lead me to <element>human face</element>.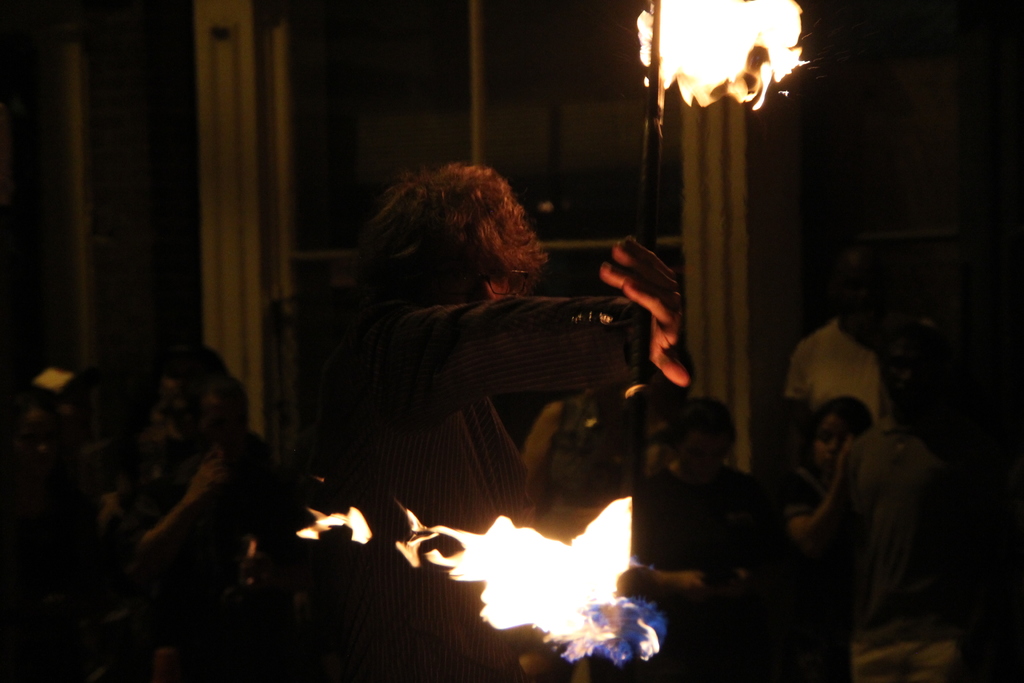
Lead to [813,415,850,475].
